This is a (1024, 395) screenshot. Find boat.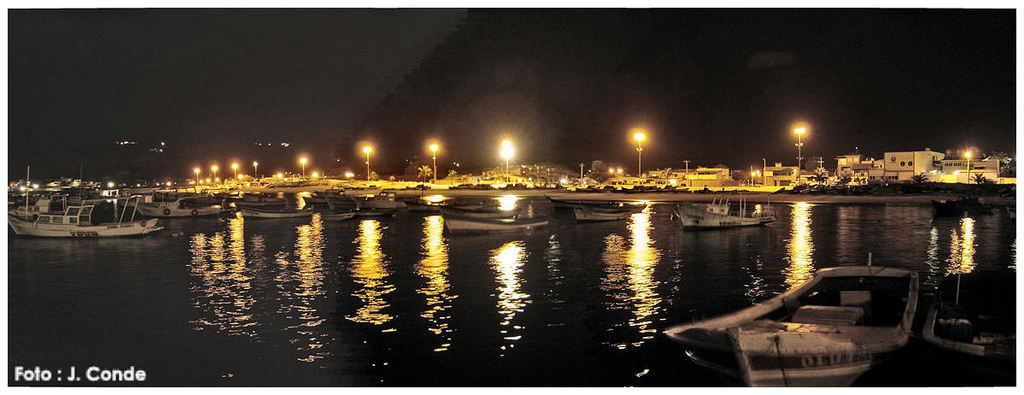
Bounding box: select_region(657, 248, 919, 387).
